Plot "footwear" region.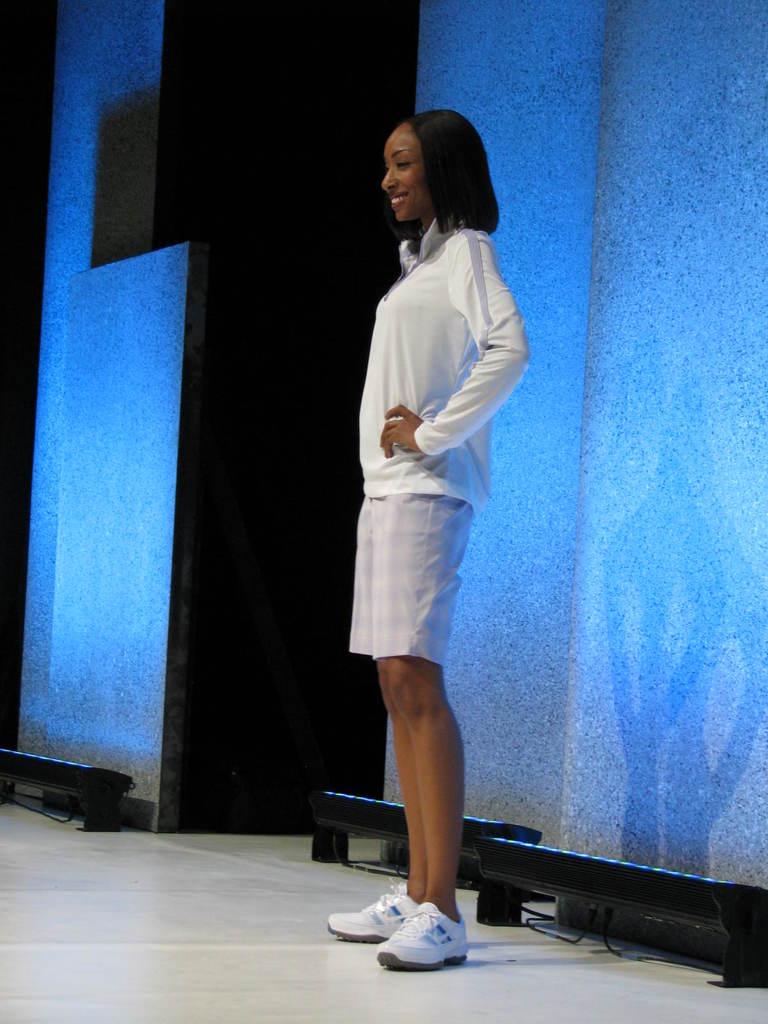
Plotted at bbox=[321, 878, 415, 945].
